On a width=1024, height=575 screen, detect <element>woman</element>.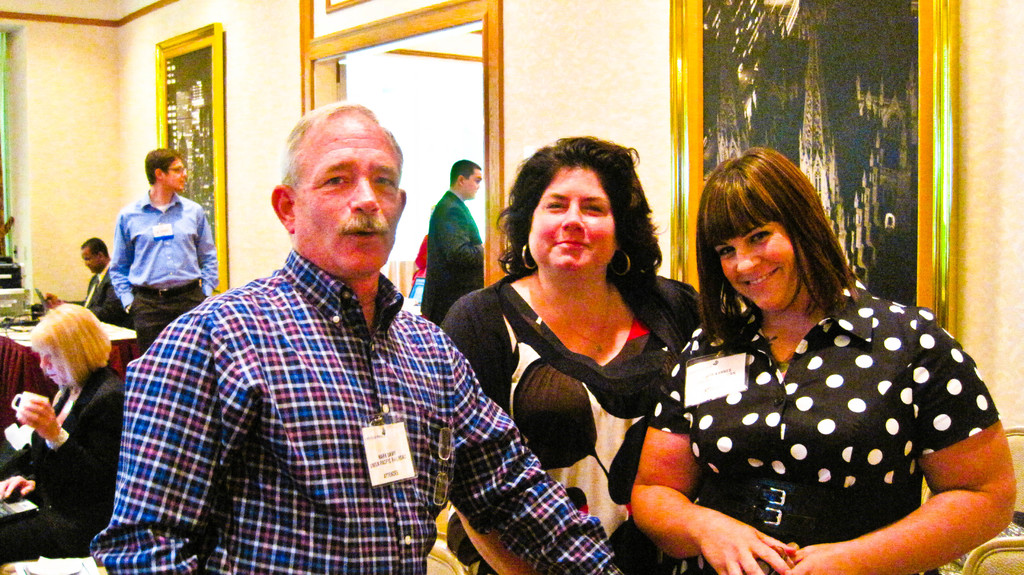
(x1=0, y1=302, x2=129, y2=563).
